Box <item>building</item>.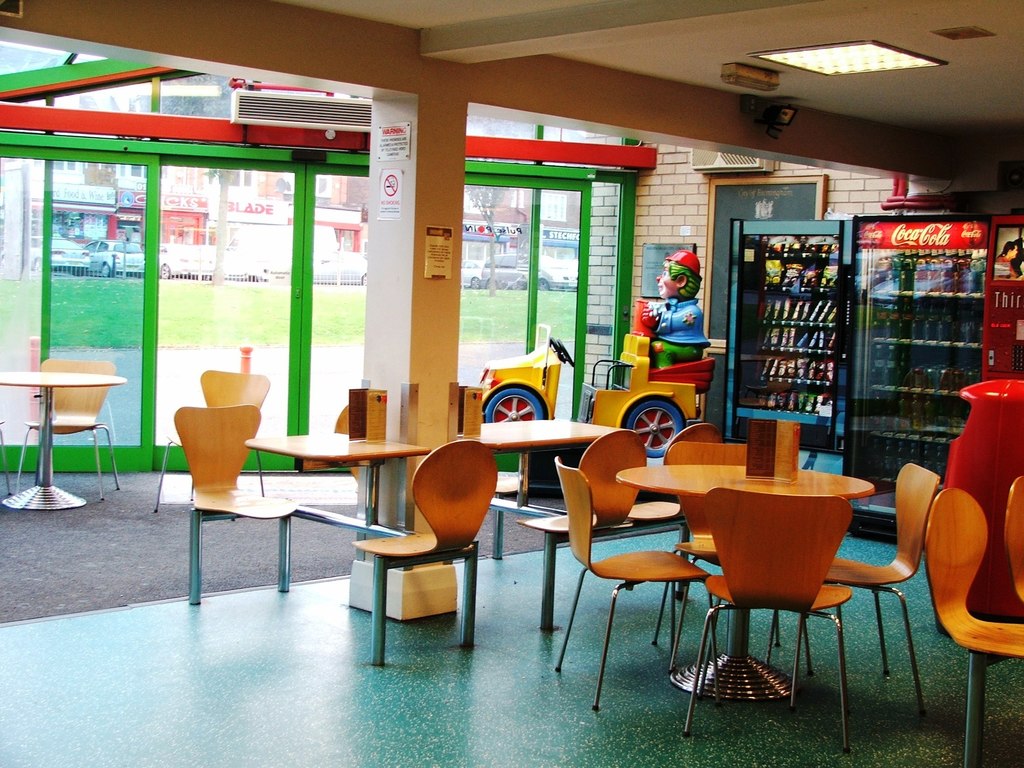
Rect(0, 0, 1023, 767).
